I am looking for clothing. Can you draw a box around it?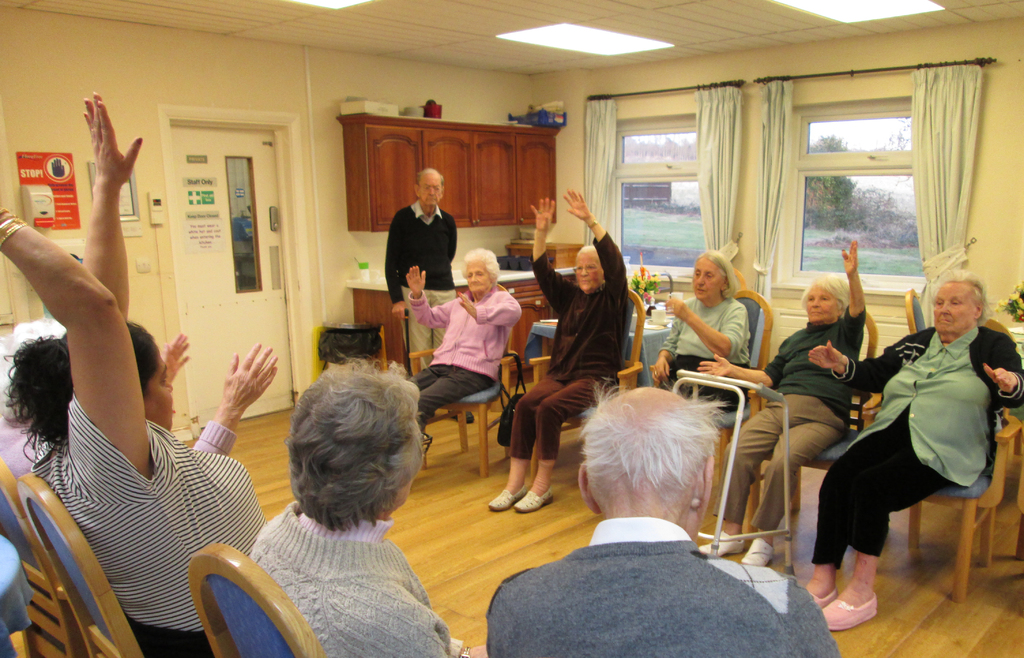
Sure, the bounding box is bbox=[417, 172, 442, 213].
